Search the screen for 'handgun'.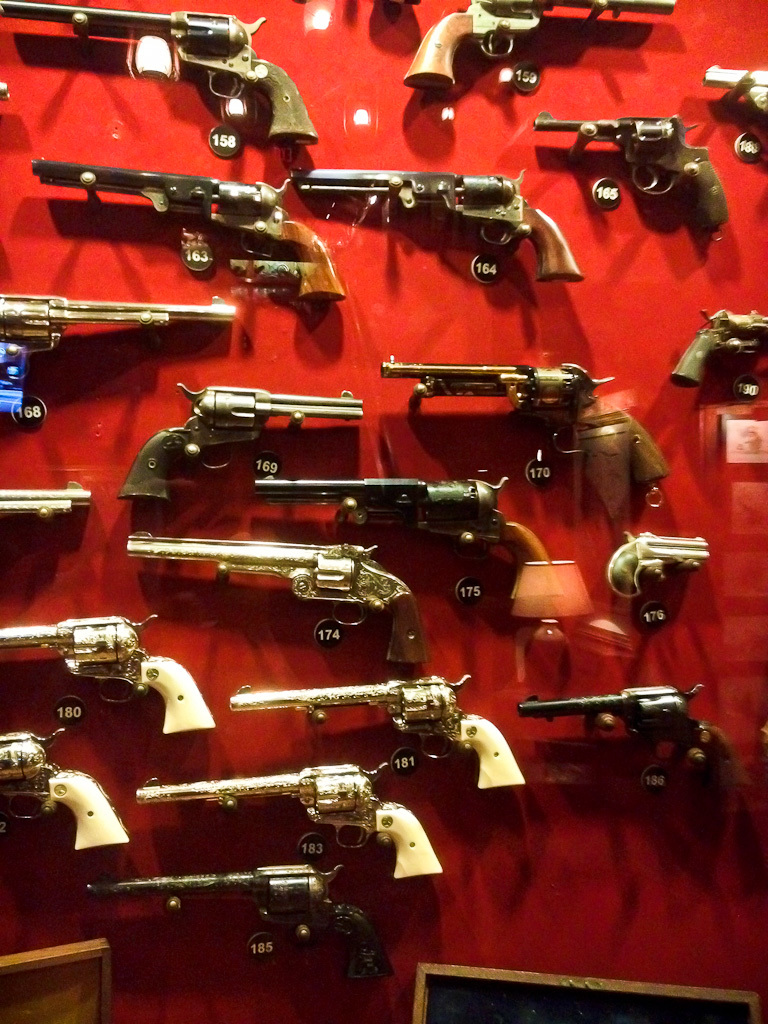
Found at 254:475:514:601.
